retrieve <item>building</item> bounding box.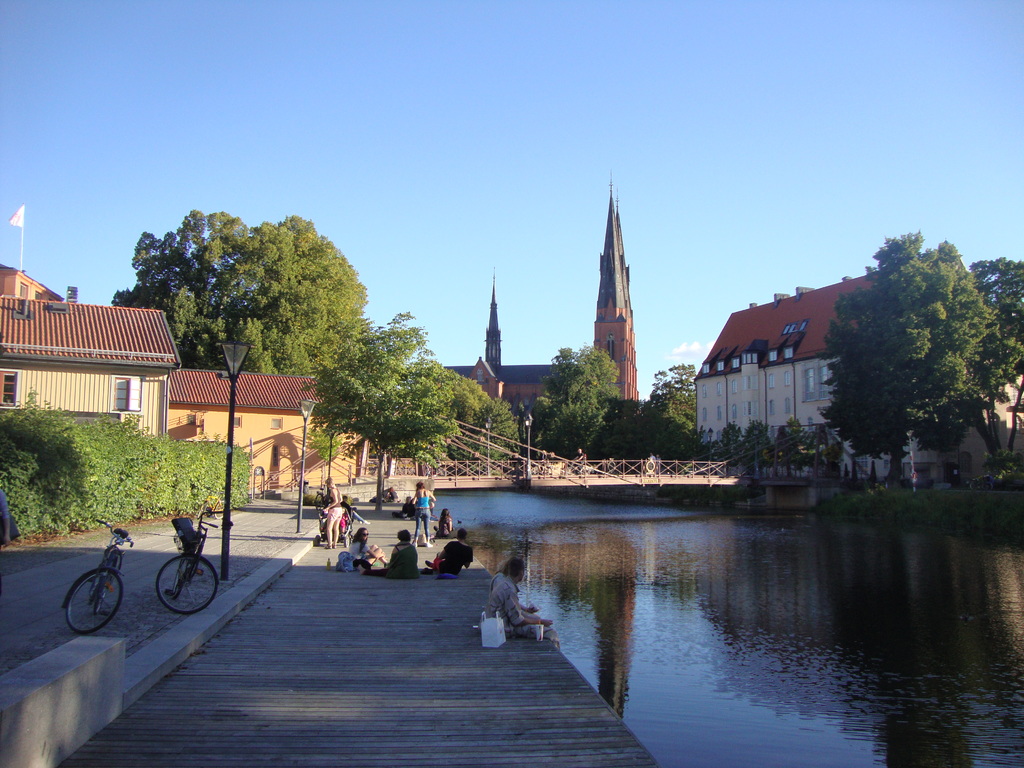
Bounding box: <bbox>689, 259, 1023, 492</bbox>.
